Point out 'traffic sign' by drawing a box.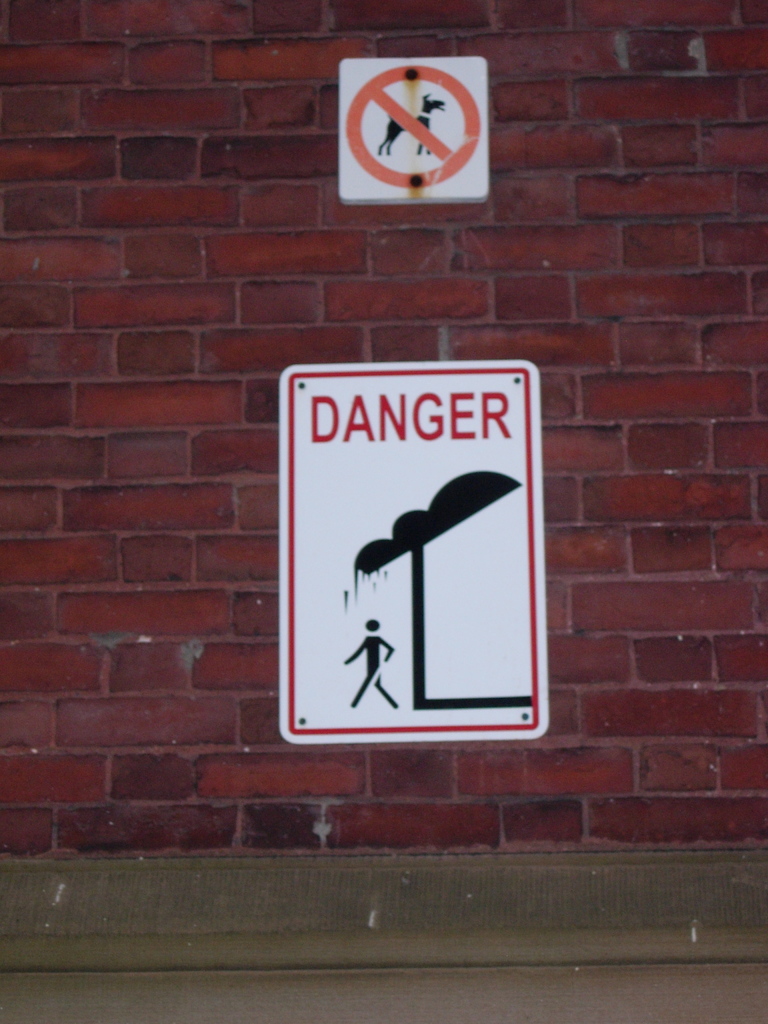
x1=339 y1=63 x2=491 y2=194.
